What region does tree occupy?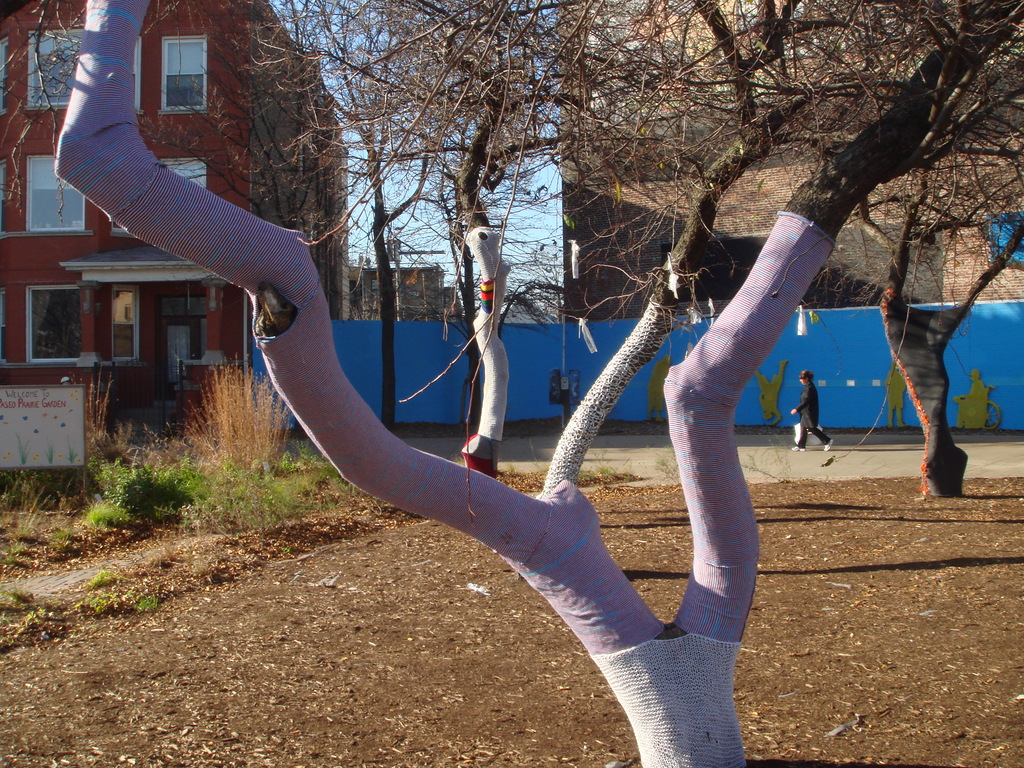
<box>159,24,939,740</box>.
